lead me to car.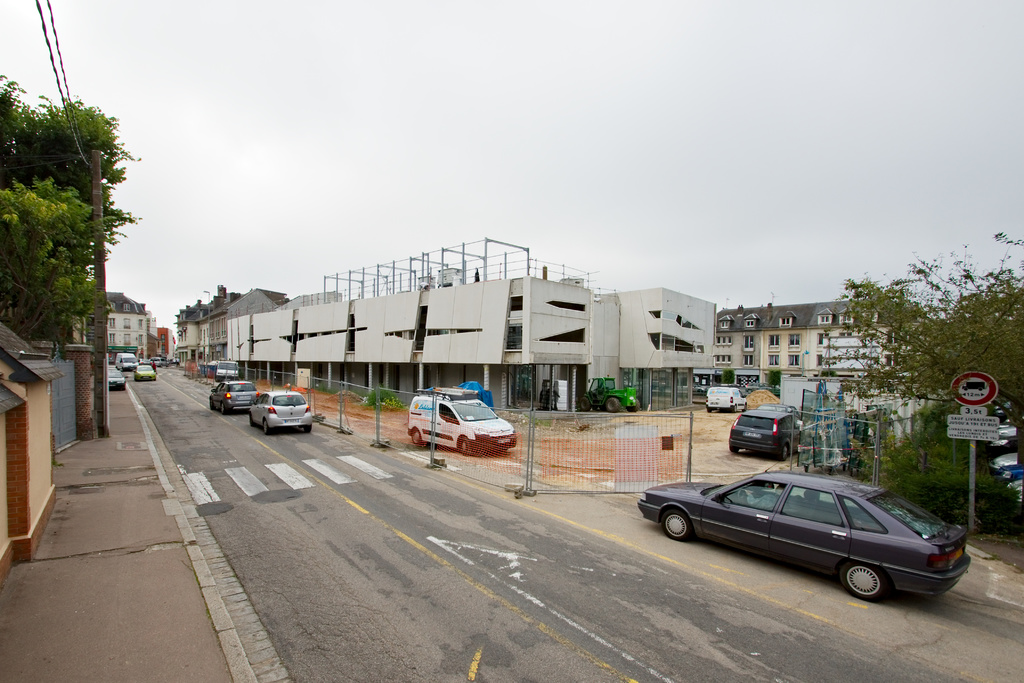
Lead to {"x1": 204, "y1": 373, "x2": 257, "y2": 413}.
